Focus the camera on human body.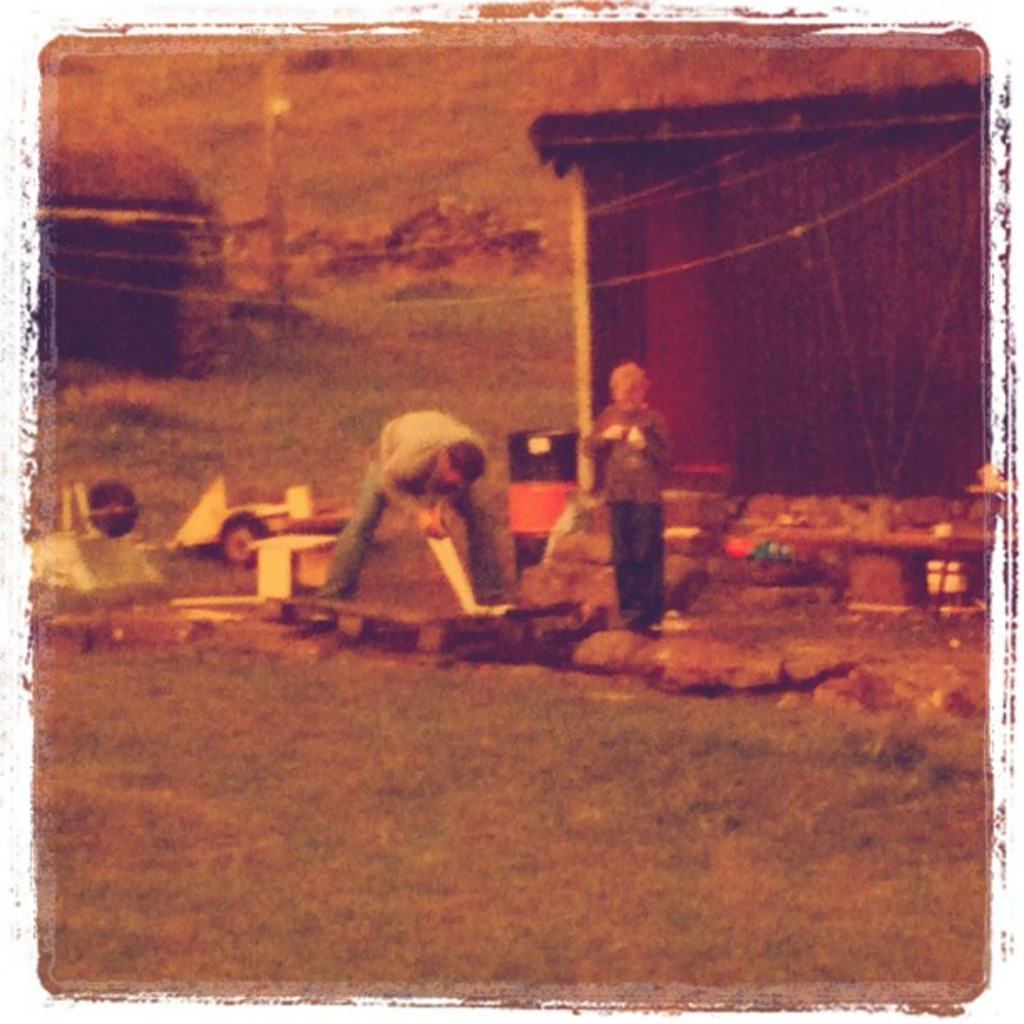
Focus region: x1=581 y1=361 x2=671 y2=631.
